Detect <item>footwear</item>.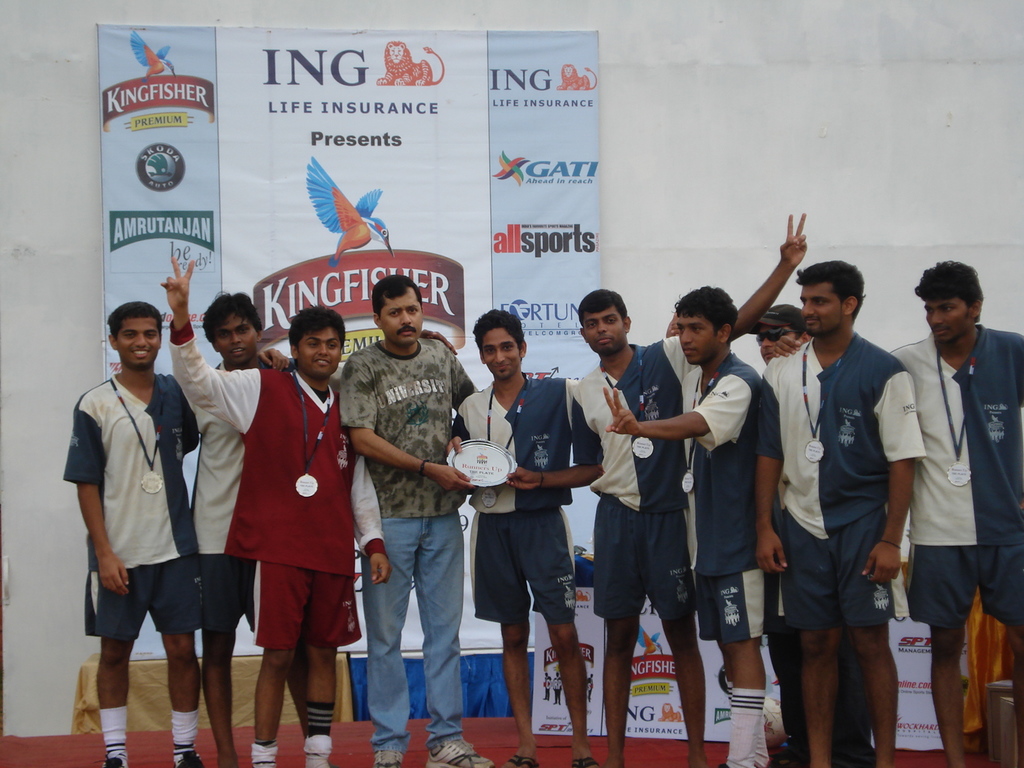
Detected at {"x1": 181, "y1": 756, "x2": 209, "y2": 767}.
